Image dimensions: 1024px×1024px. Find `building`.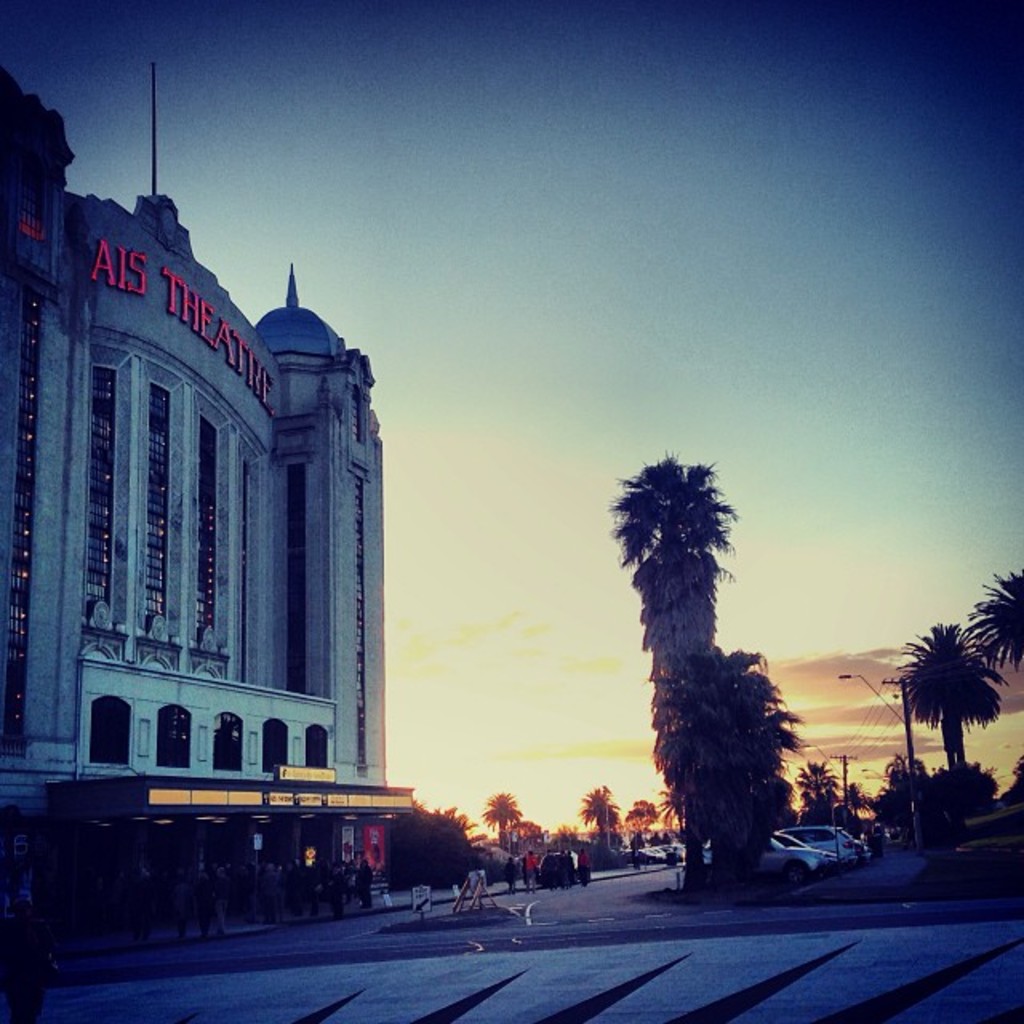
left=0, top=62, right=419, bottom=998.
